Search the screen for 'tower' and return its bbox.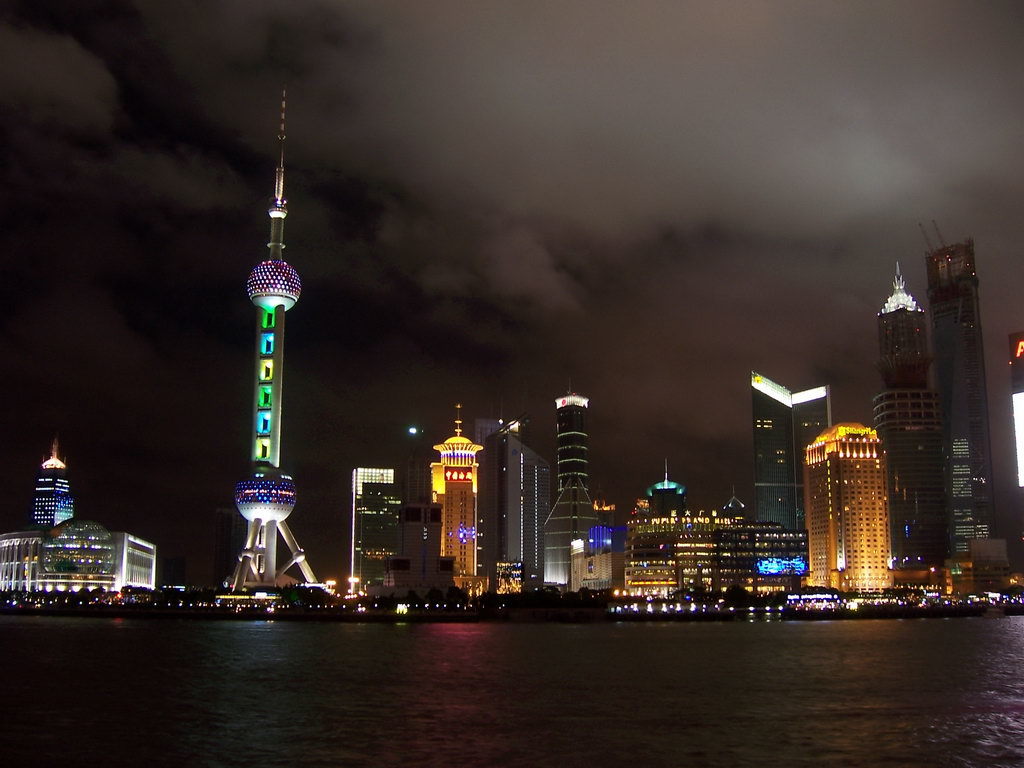
Found: region(876, 261, 942, 582).
